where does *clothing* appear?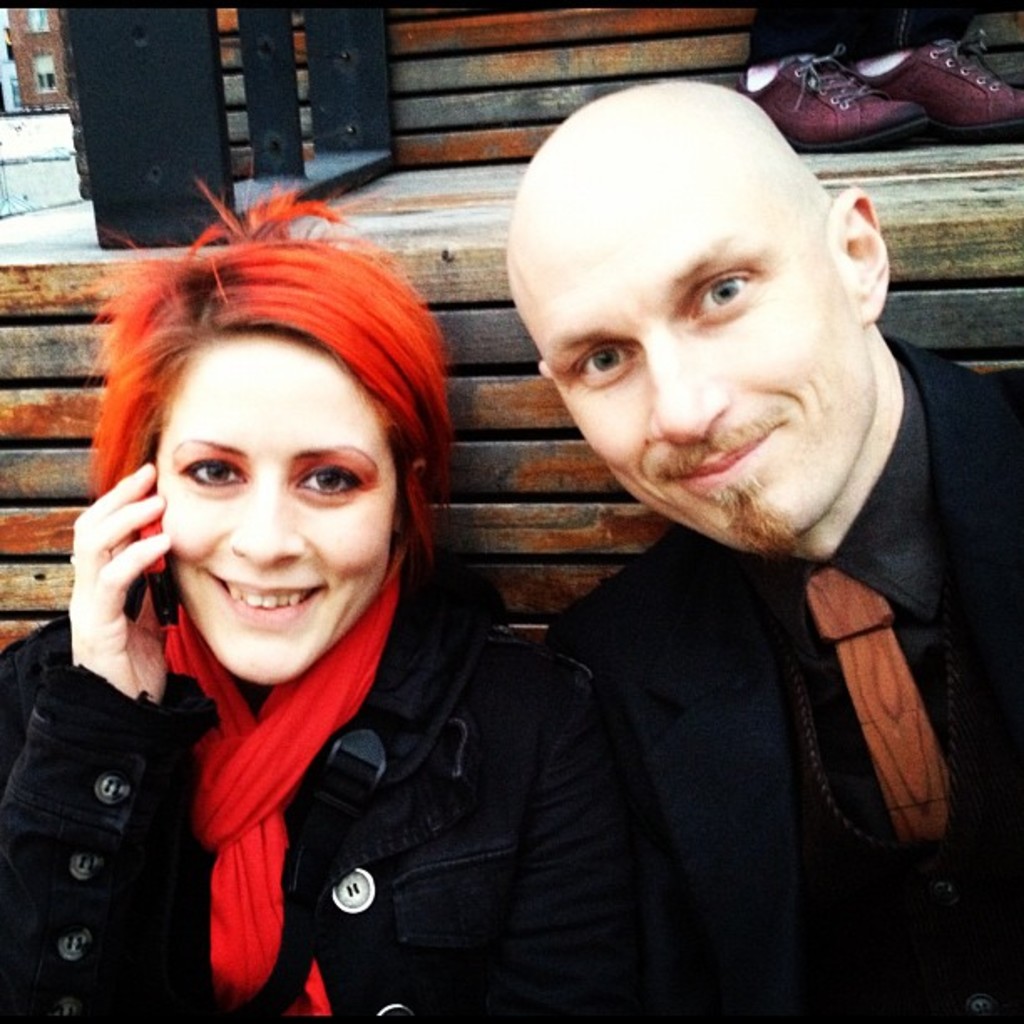
Appears at detection(559, 323, 1022, 1022).
